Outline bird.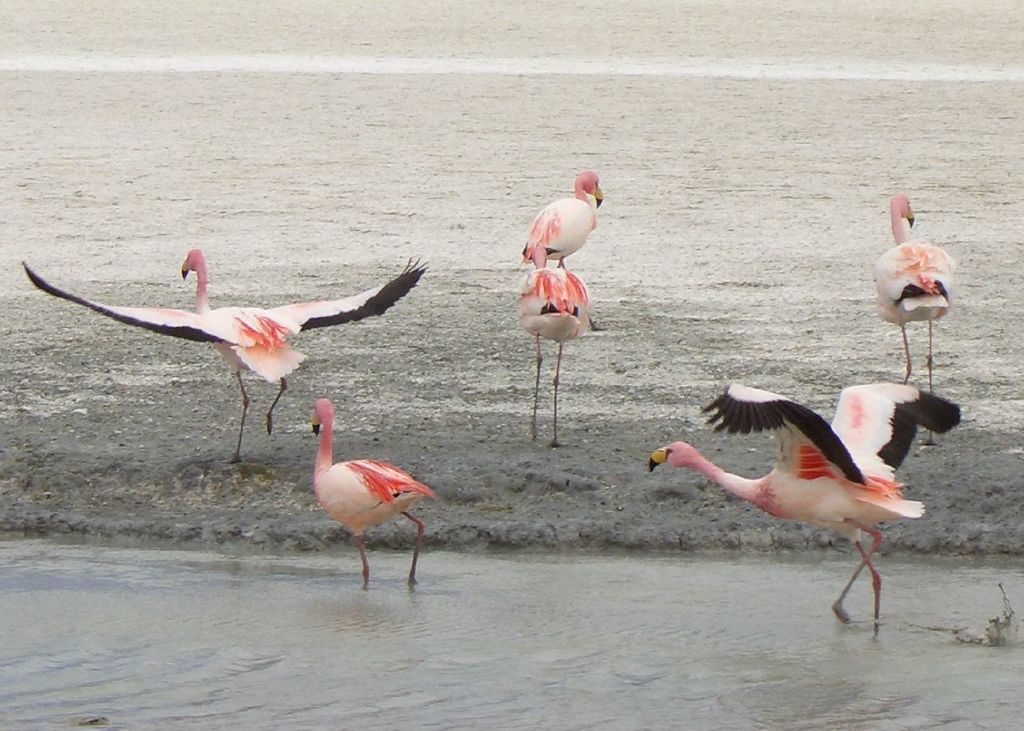
Outline: bbox=[518, 244, 593, 450].
